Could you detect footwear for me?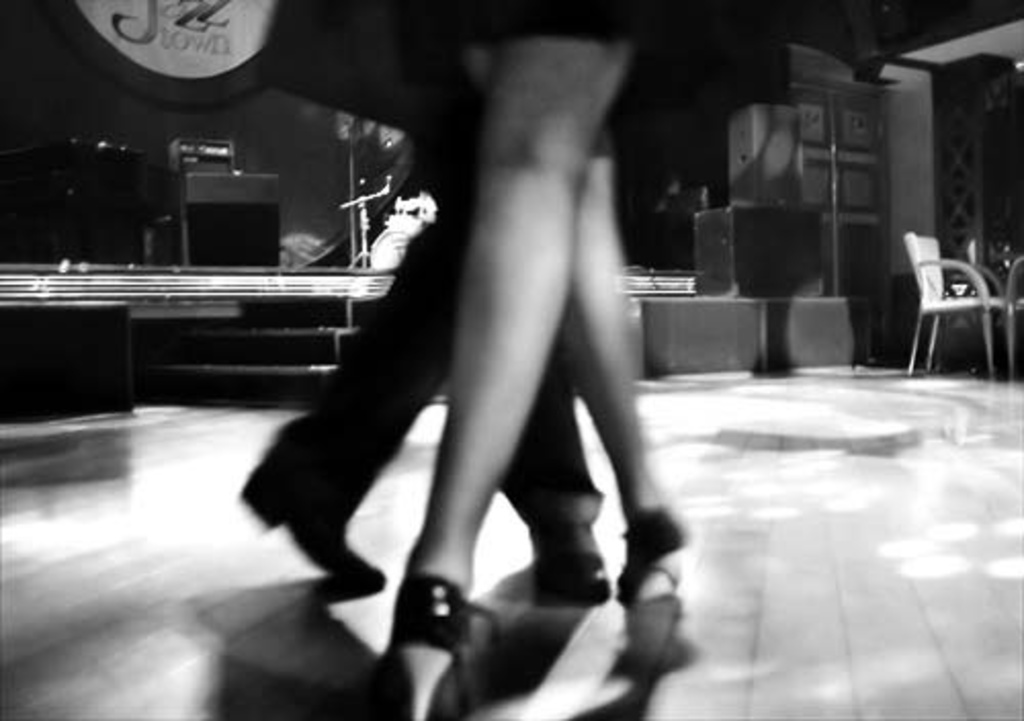
Detection result: bbox=(381, 571, 502, 719).
